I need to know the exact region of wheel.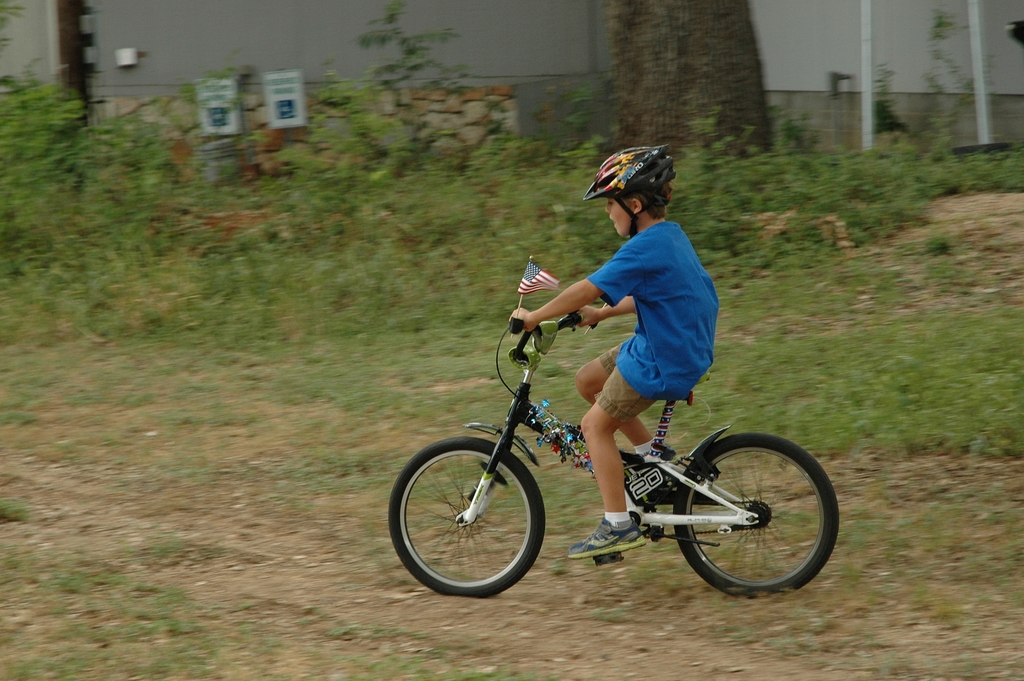
Region: <bbox>413, 436, 552, 601</bbox>.
